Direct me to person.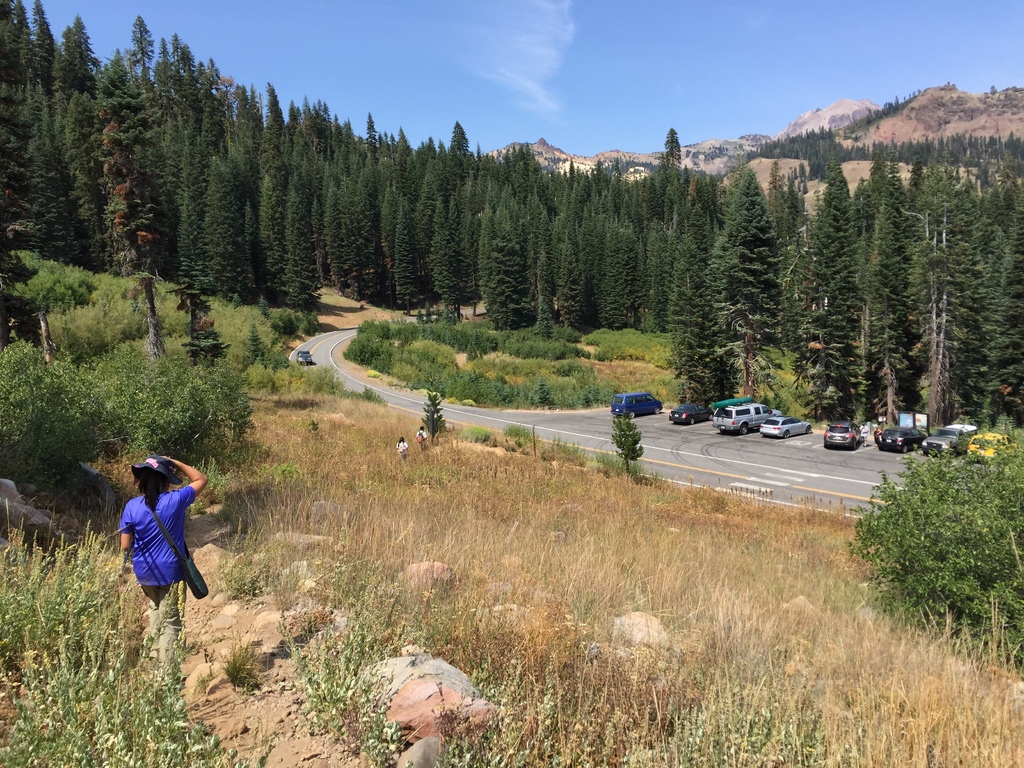
Direction: [113,456,202,668].
